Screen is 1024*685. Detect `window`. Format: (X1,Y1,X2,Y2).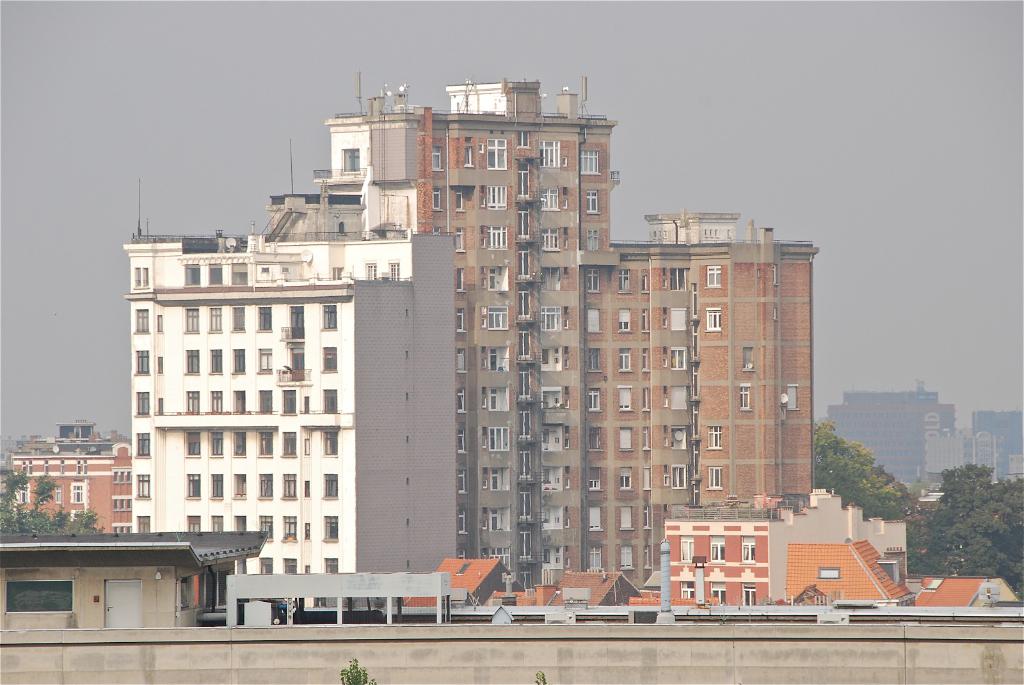
(486,505,509,533).
